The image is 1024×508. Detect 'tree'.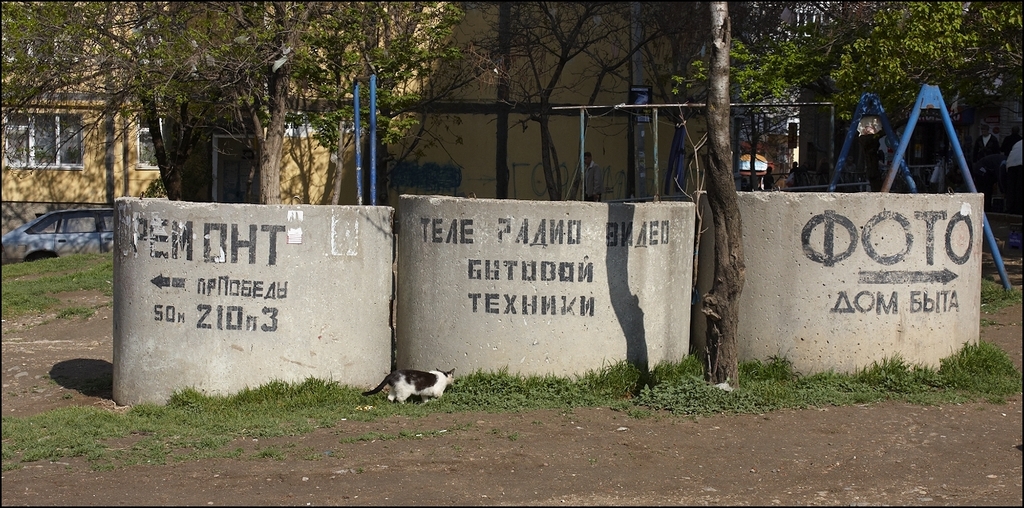
Detection: (x1=699, y1=2, x2=750, y2=391).
